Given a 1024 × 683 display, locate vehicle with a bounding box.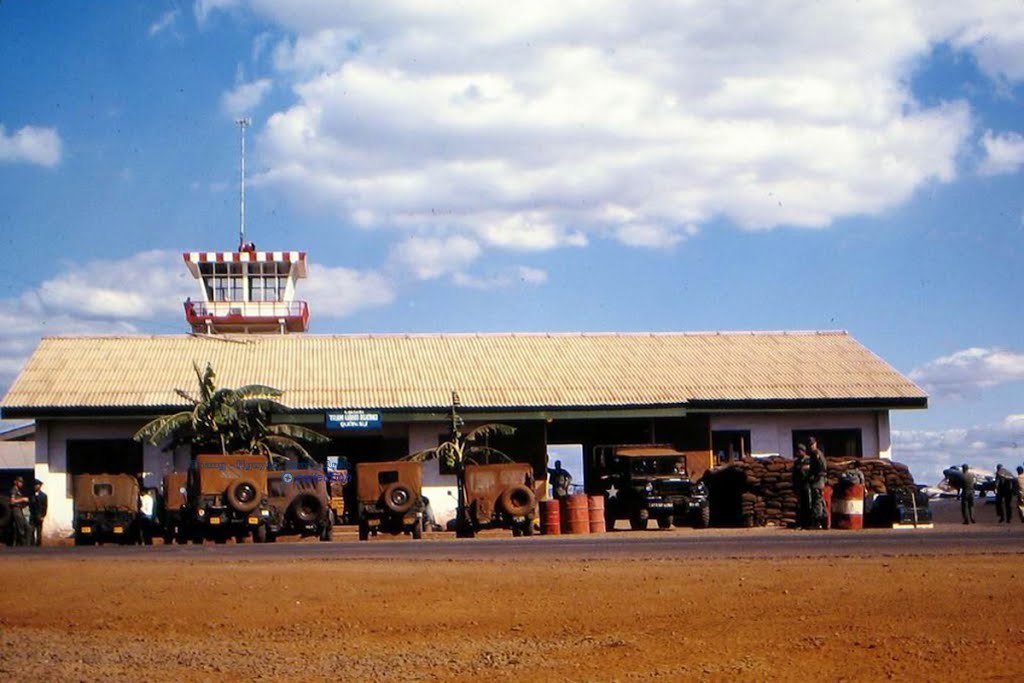
Located: pyautogui.locateOnScreen(176, 455, 273, 542).
